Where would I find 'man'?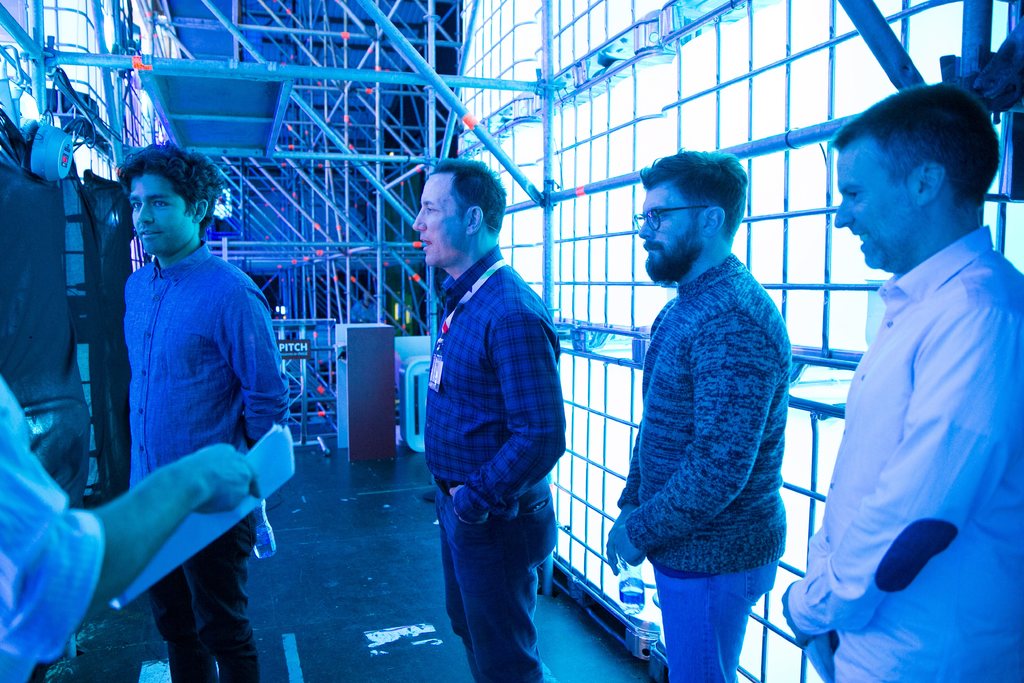
At {"left": 607, "top": 147, "right": 793, "bottom": 682}.
